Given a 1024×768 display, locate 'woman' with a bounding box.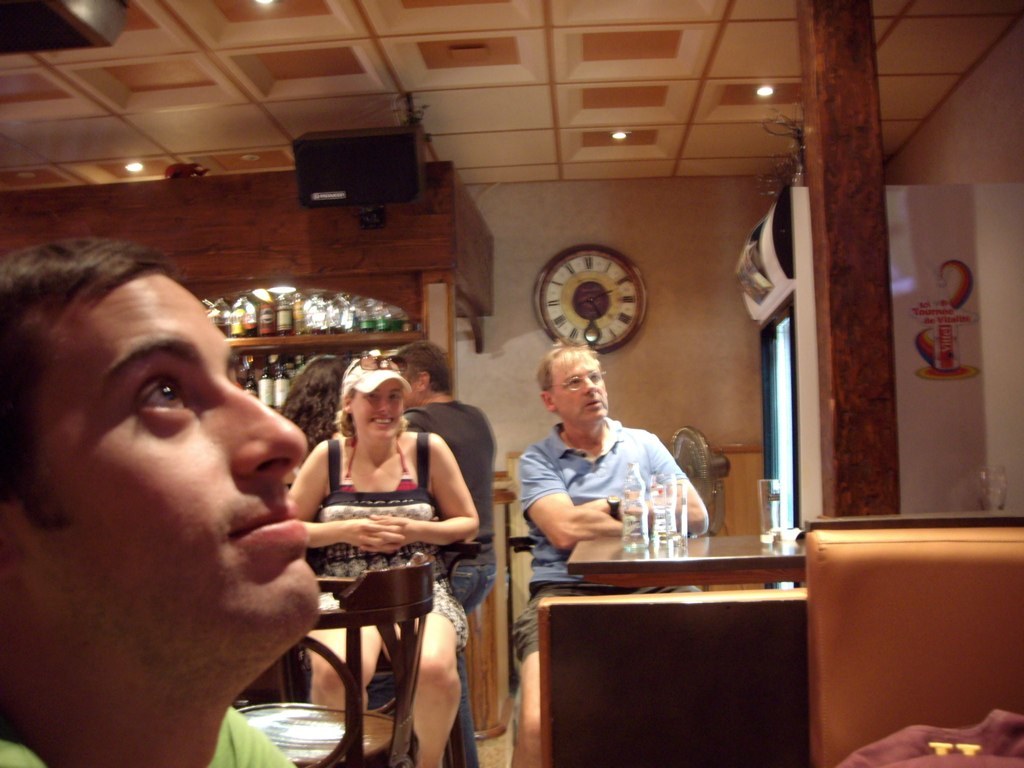
Located: 266,351,477,761.
